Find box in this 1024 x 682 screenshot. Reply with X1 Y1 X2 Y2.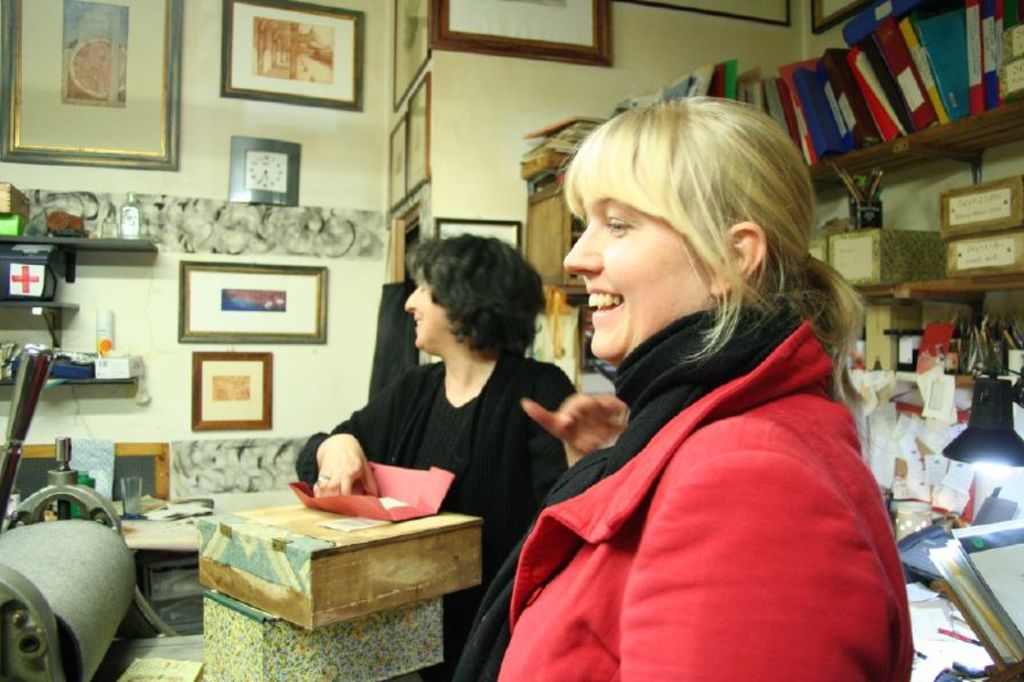
941 168 1023 242.
